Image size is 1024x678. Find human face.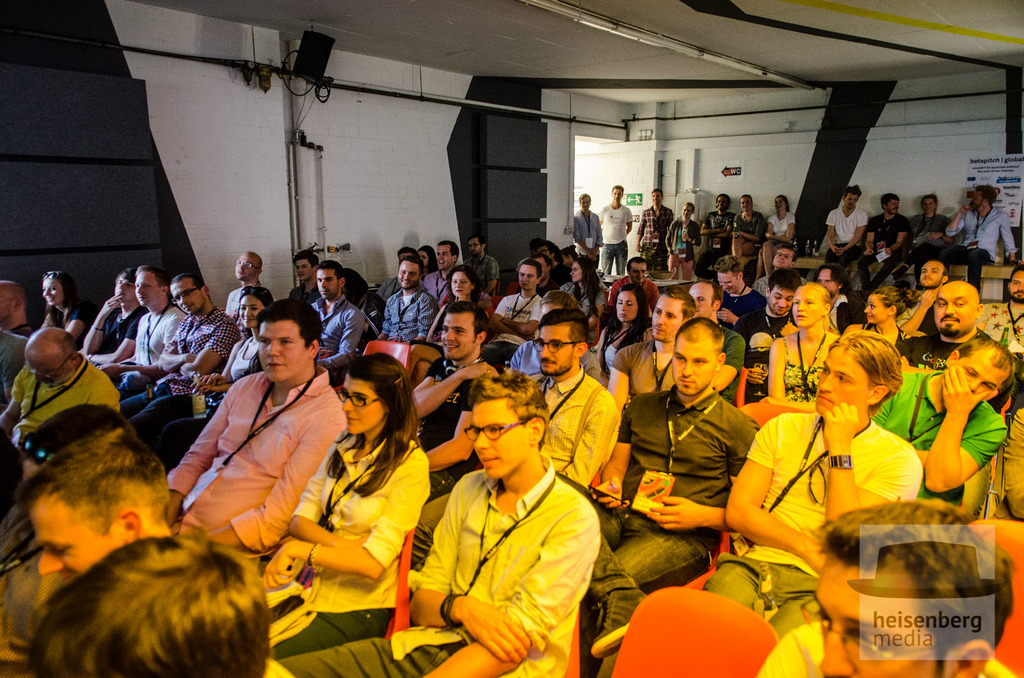
rect(398, 258, 422, 290).
